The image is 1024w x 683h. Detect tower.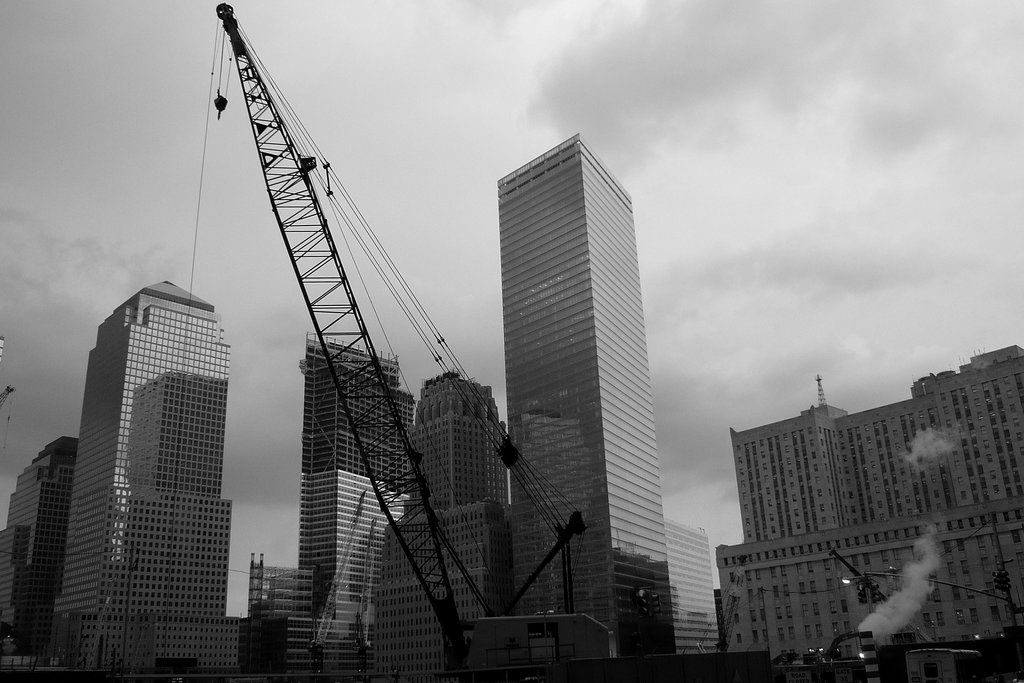
Detection: crop(469, 104, 679, 595).
